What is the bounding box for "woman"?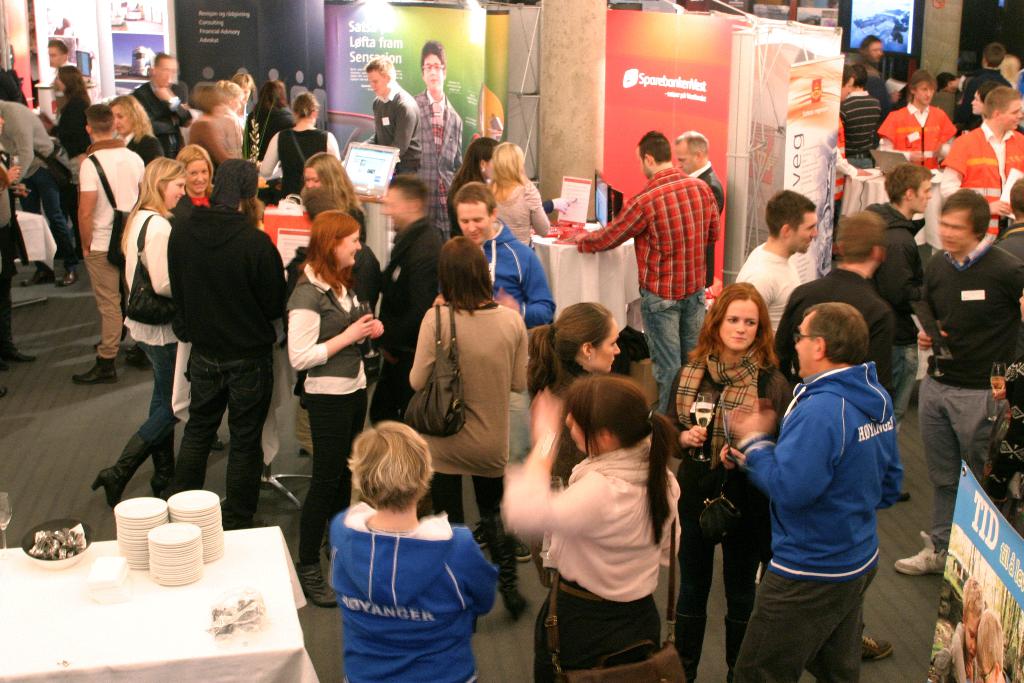
detection(660, 279, 792, 682).
